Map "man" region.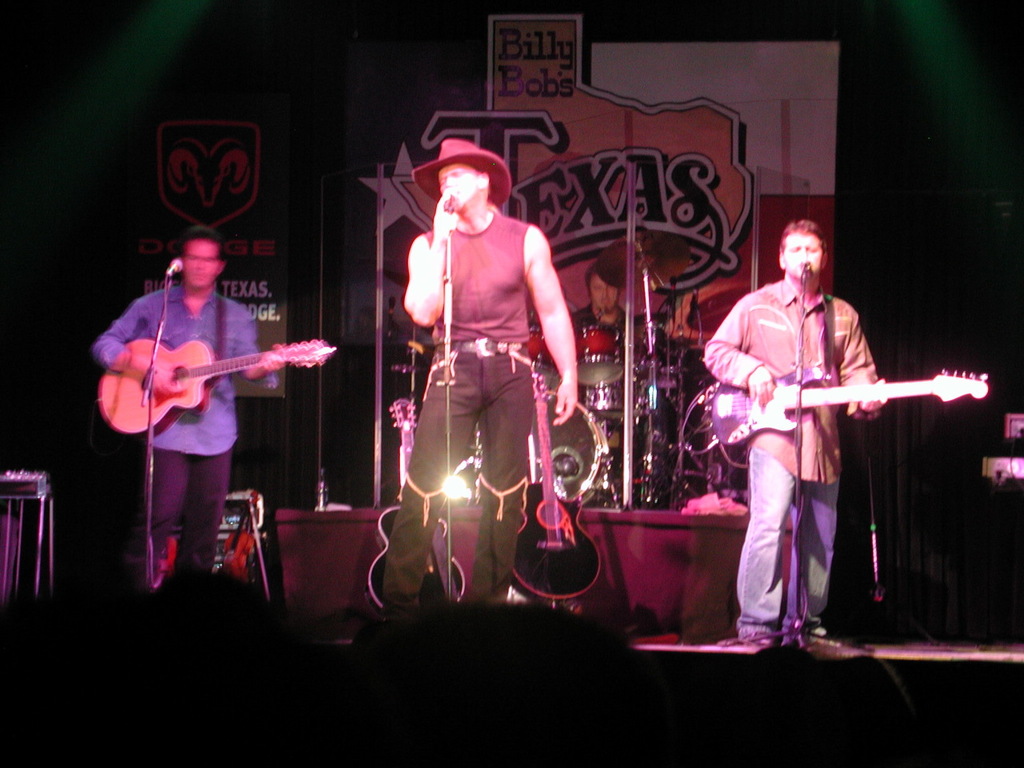
Mapped to bbox=(702, 218, 877, 652).
